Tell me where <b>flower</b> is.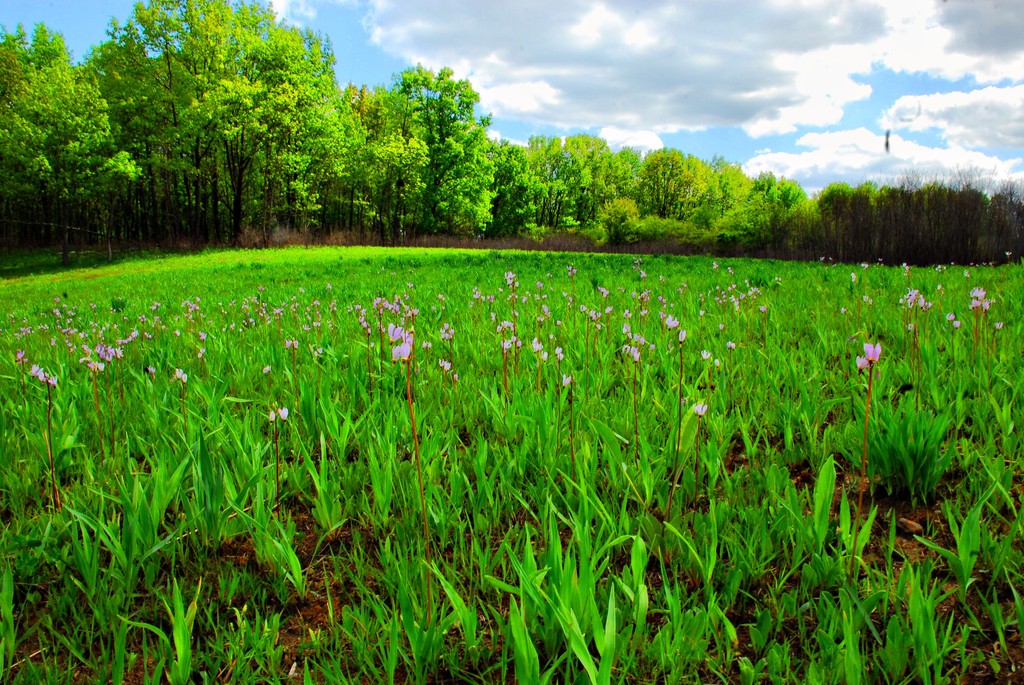
<b>flower</b> is at rect(971, 290, 995, 310).
